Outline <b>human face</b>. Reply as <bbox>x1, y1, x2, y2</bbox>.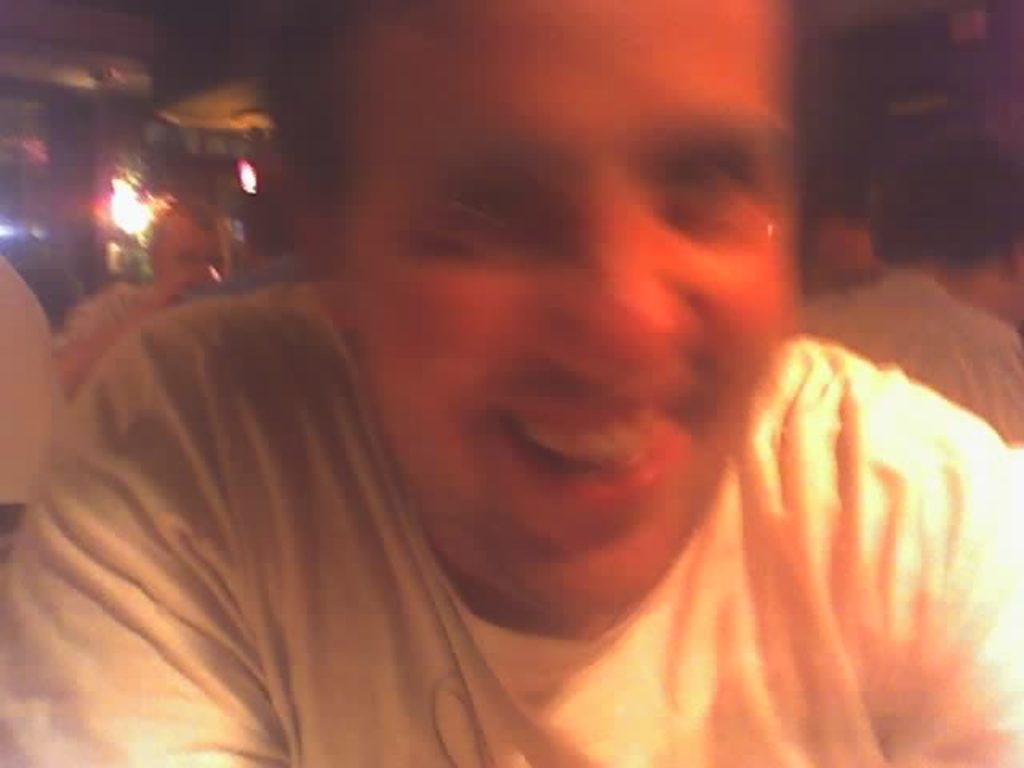
<bbox>346, 0, 790, 616</bbox>.
